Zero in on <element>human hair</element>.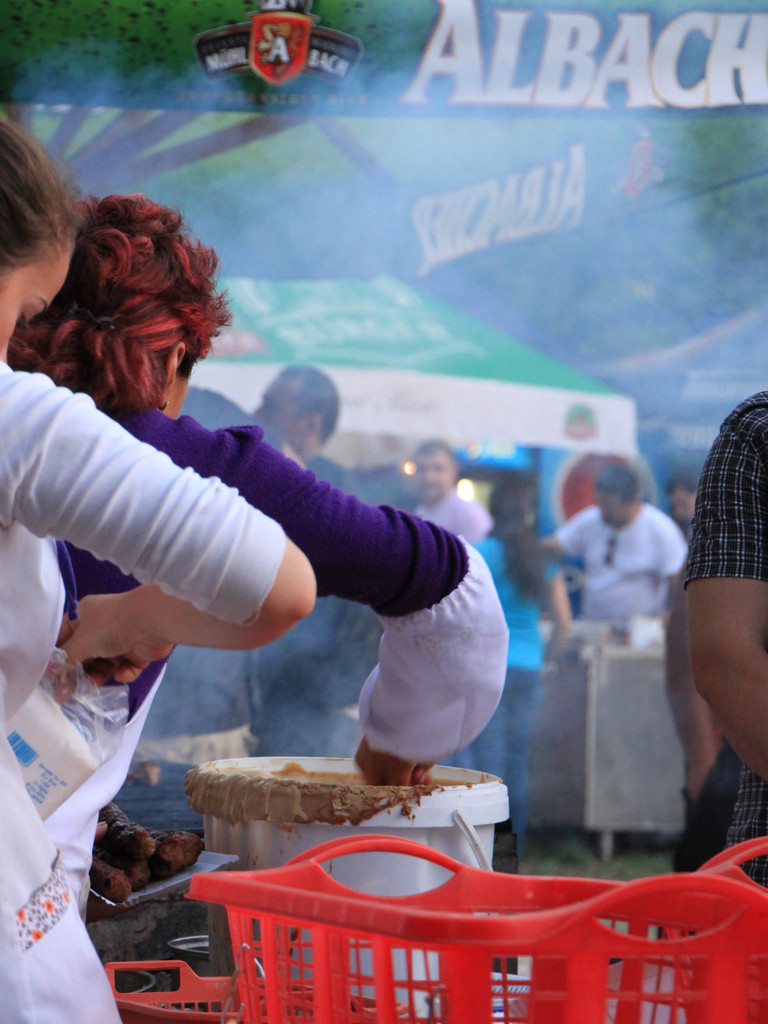
Zeroed in: bbox=(482, 478, 545, 600).
